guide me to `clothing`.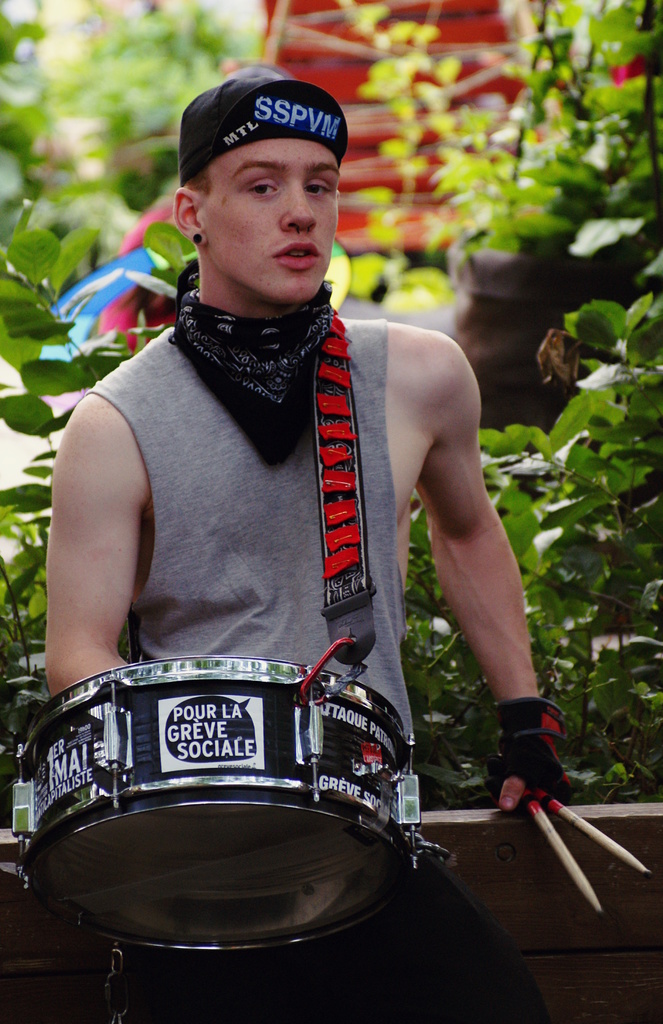
Guidance: bbox=[53, 252, 461, 728].
